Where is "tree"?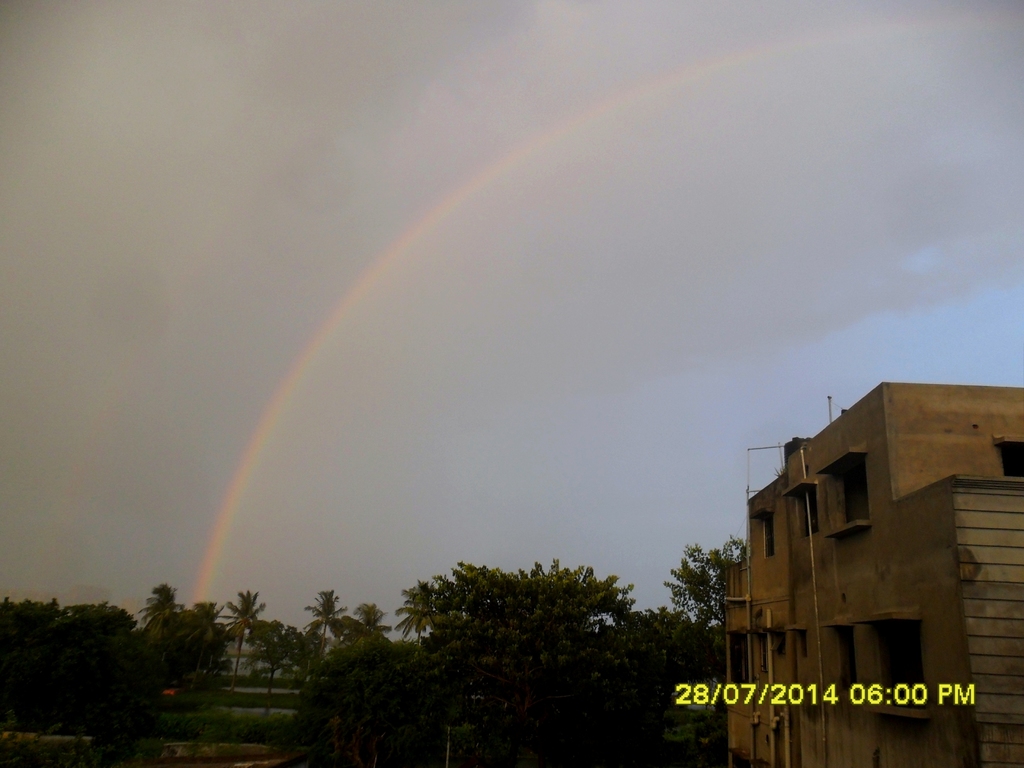
201 589 275 679.
